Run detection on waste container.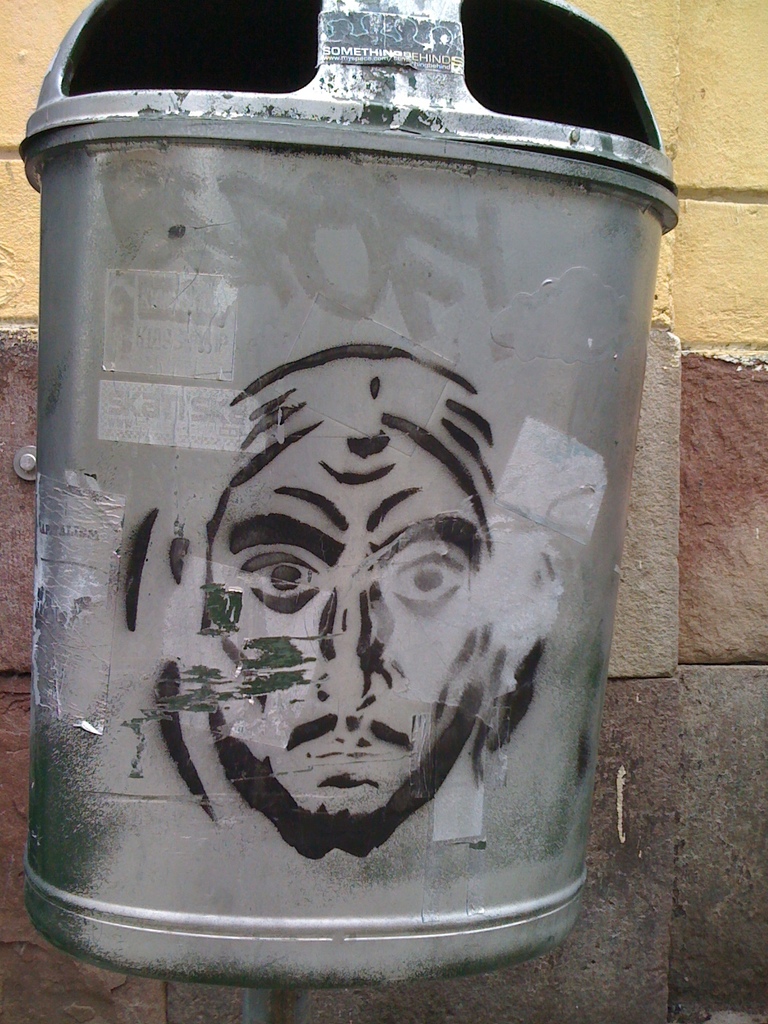
Result: left=20, top=0, right=681, bottom=990.
